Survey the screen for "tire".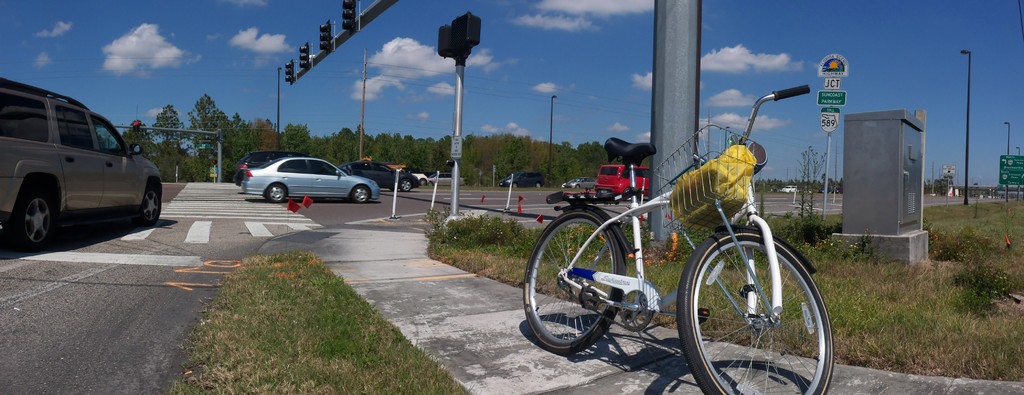
Survey found: bbox=(349, 185, 373, 203).
